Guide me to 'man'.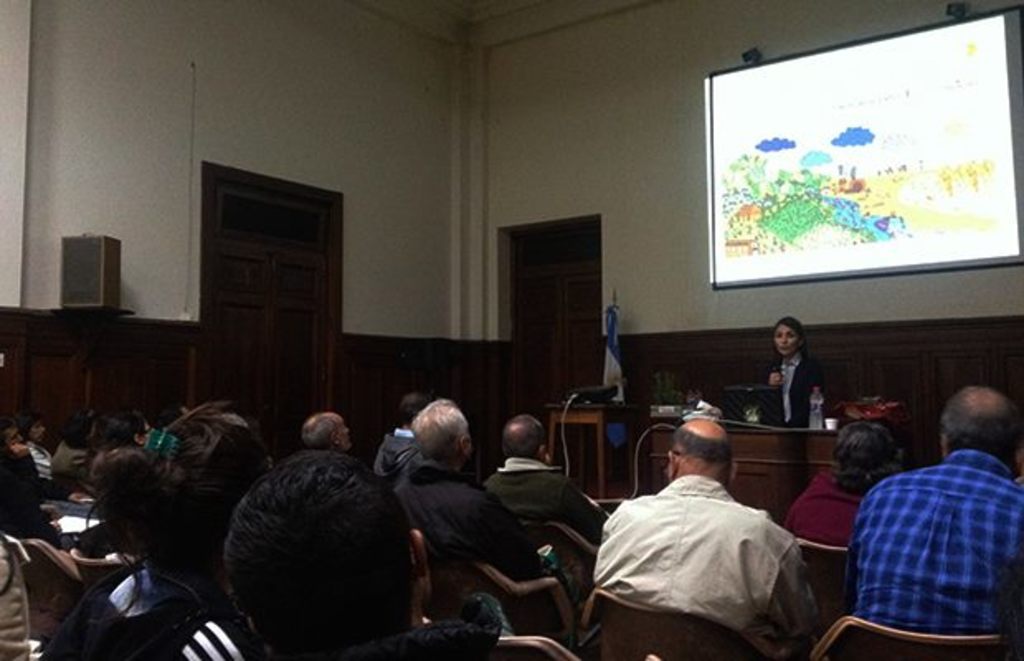
Guidance: rect(842, 385, 1022, 633).
